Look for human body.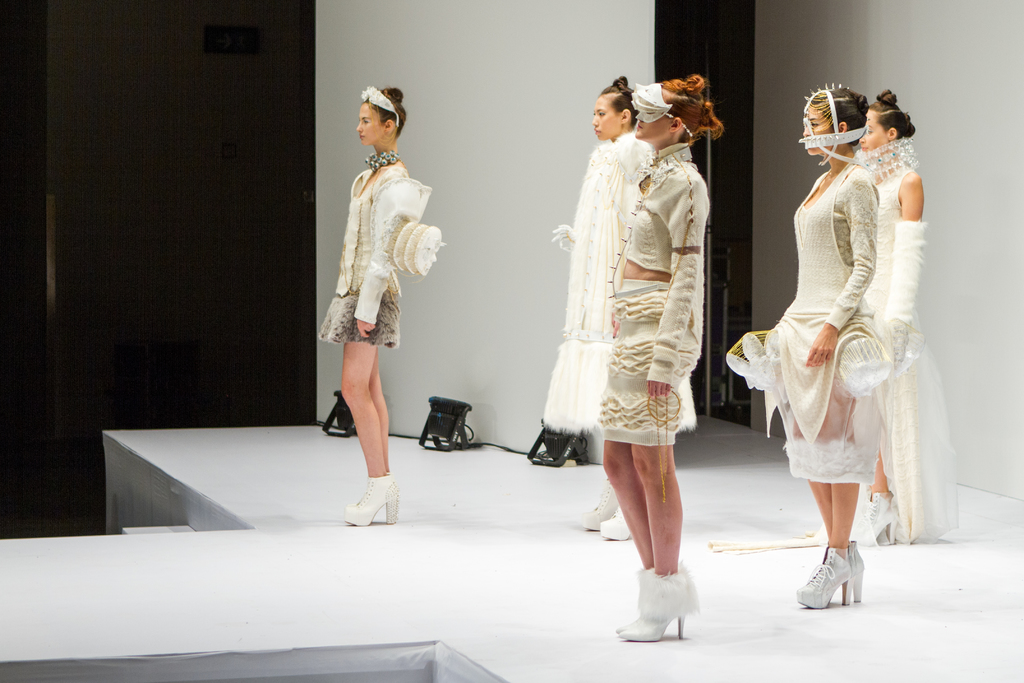
Found: [775,159,877,605].
